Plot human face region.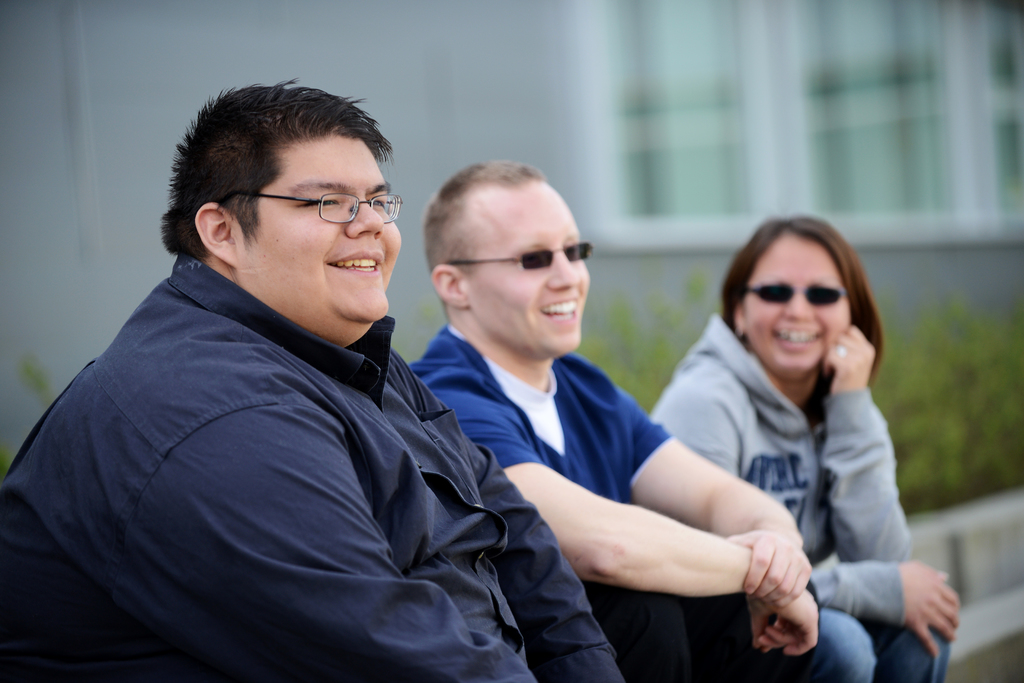
Plotted at bbox(739, 231, 856, 376).
